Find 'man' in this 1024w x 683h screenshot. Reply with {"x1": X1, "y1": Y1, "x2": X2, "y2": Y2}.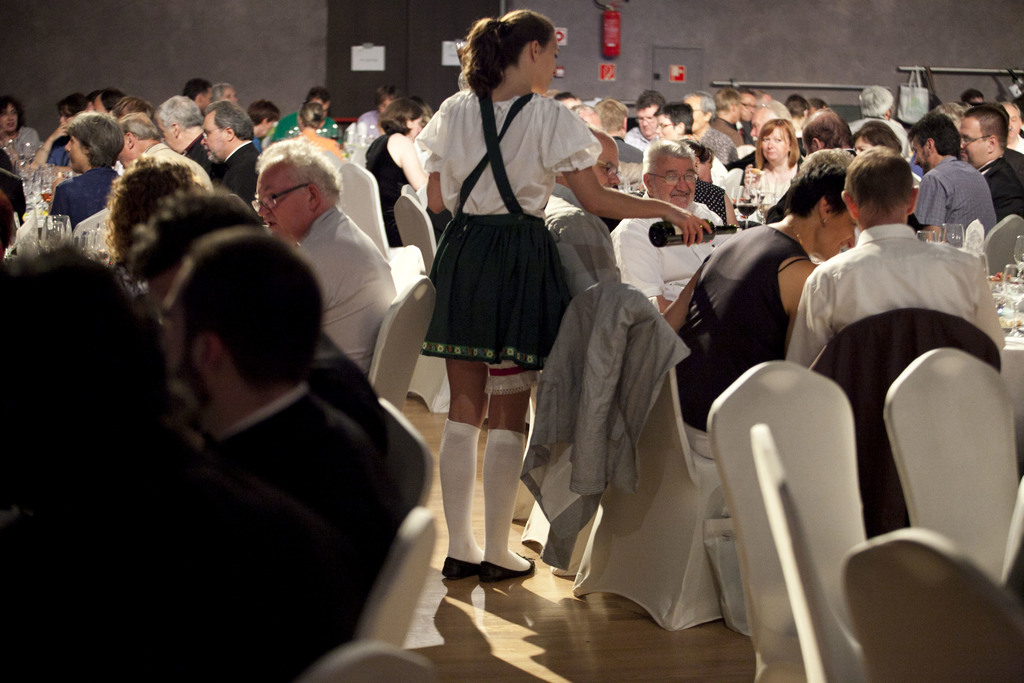
{"x1": 284, "y1": 86, "x2": 342, "y2": 136}.
